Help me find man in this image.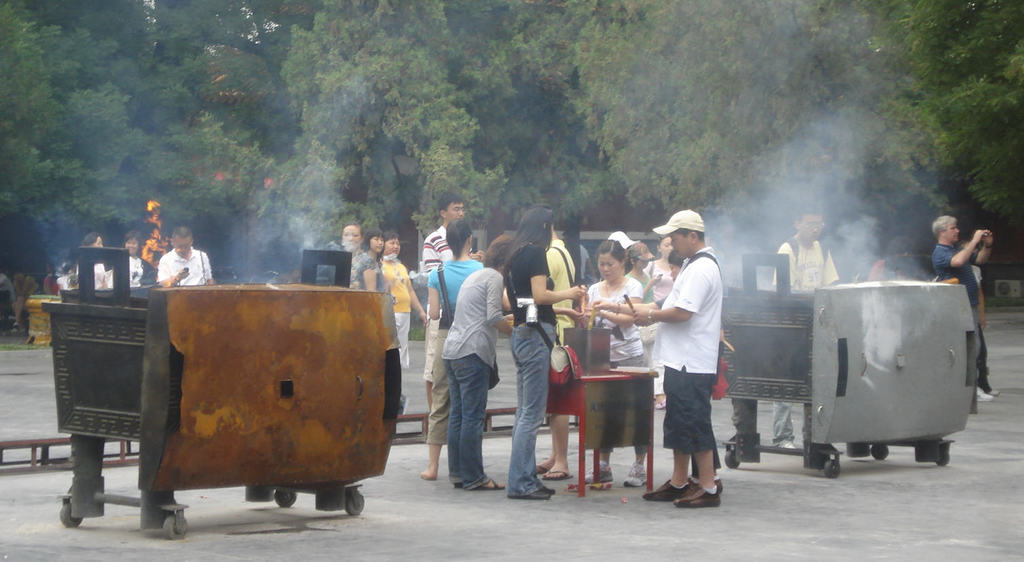
Found it: l=156, t=227, r=218, b=282.
